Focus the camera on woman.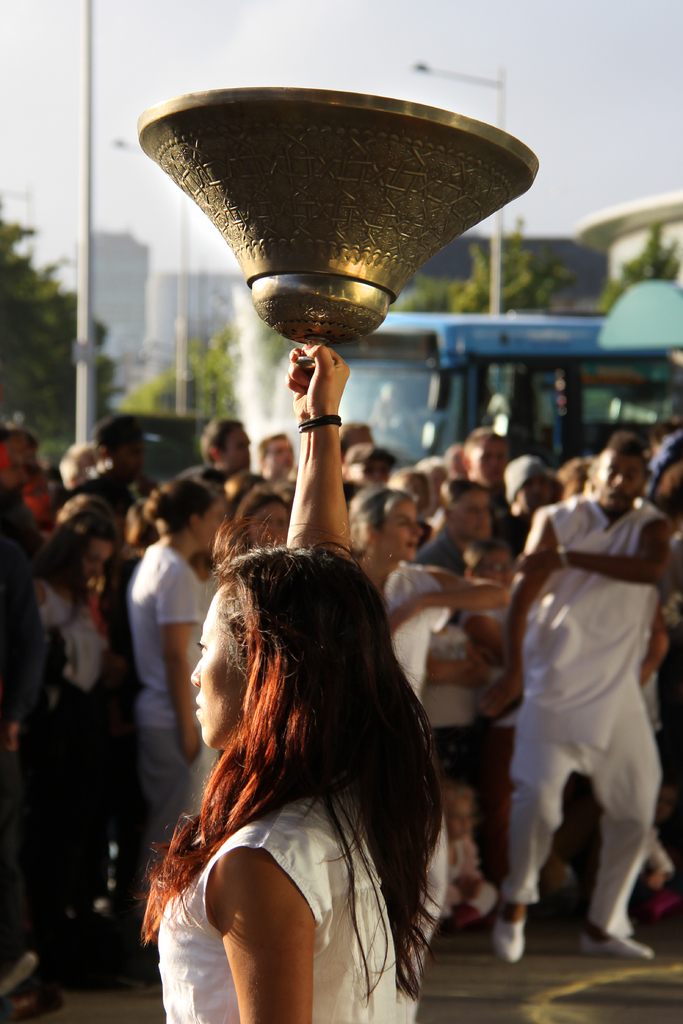
Focus region: box(124, 486, 454, 1020).
